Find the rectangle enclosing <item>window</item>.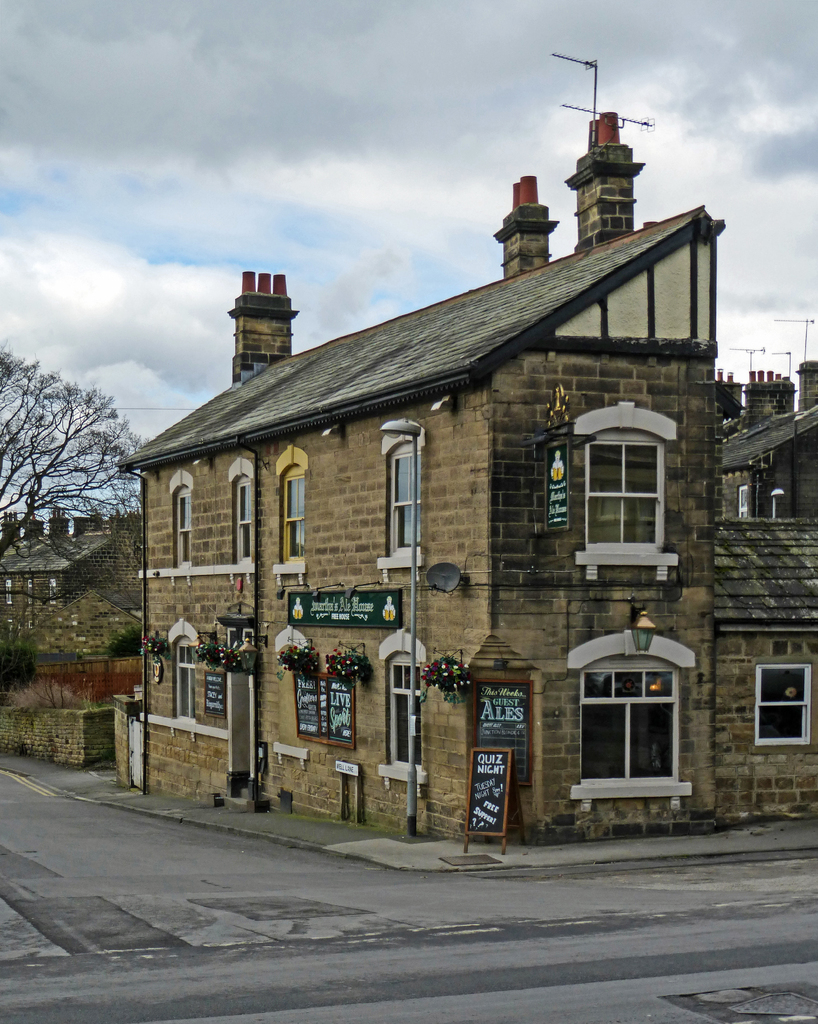
[165, 466, 198, 581].
